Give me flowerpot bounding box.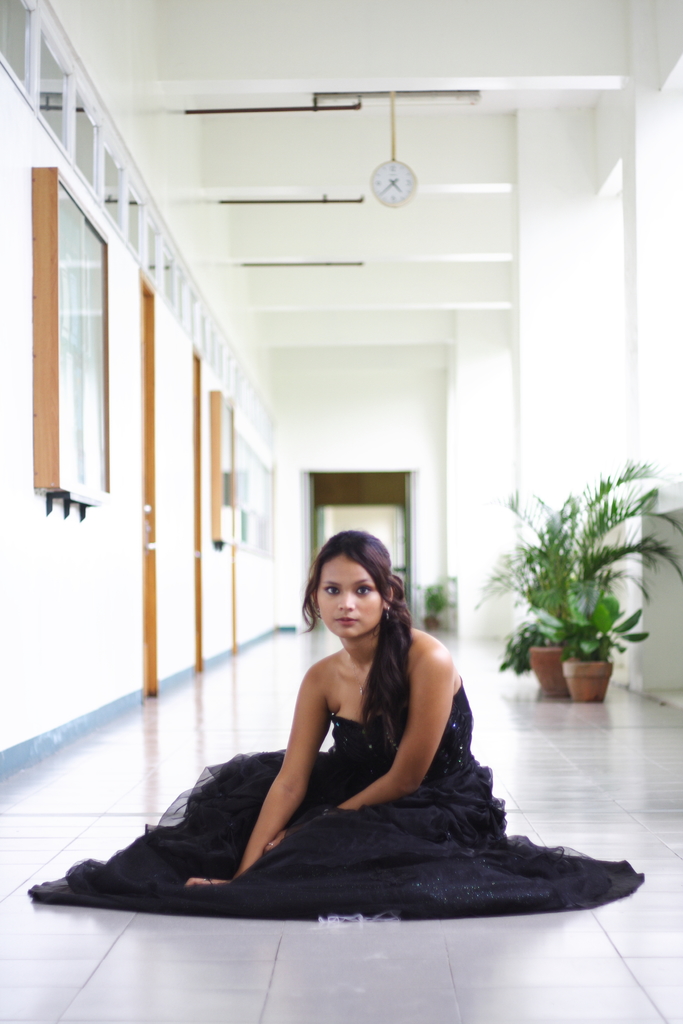
[x1=563, y1=660, x2=613, y2=703].
